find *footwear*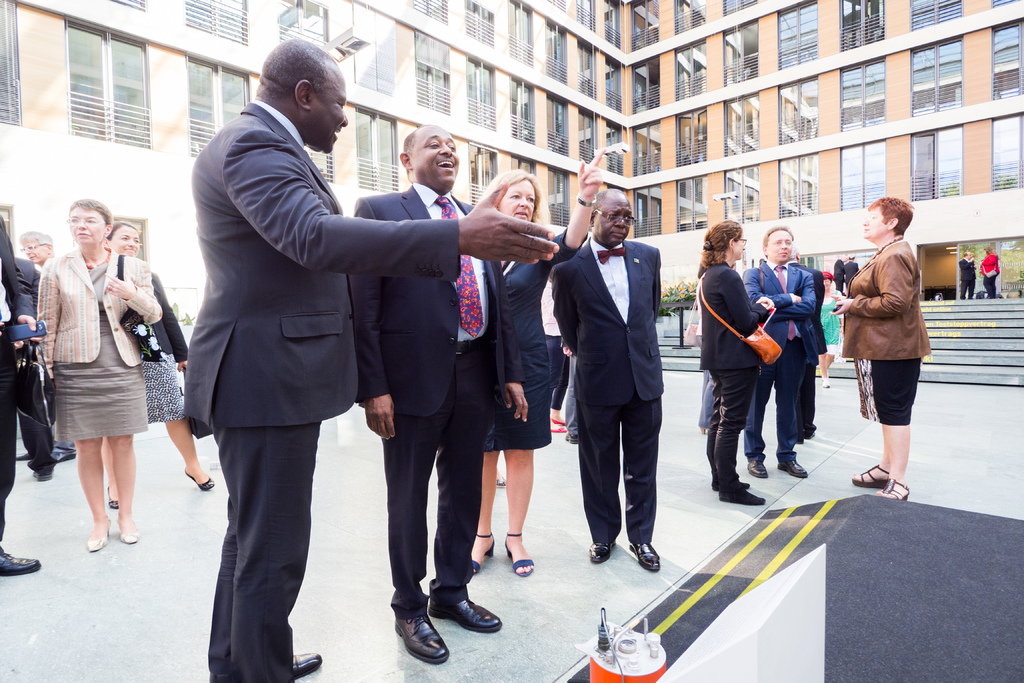
select_region(32, 467, 56, 483)
